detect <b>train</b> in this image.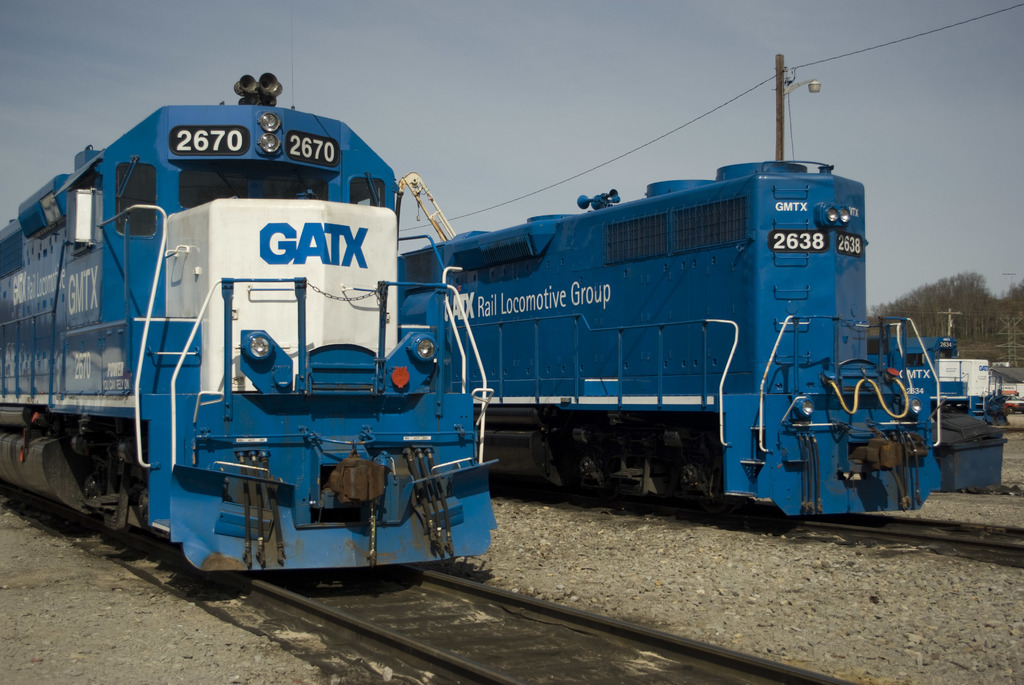
Detection: detection(0, 71, 499, 572).
